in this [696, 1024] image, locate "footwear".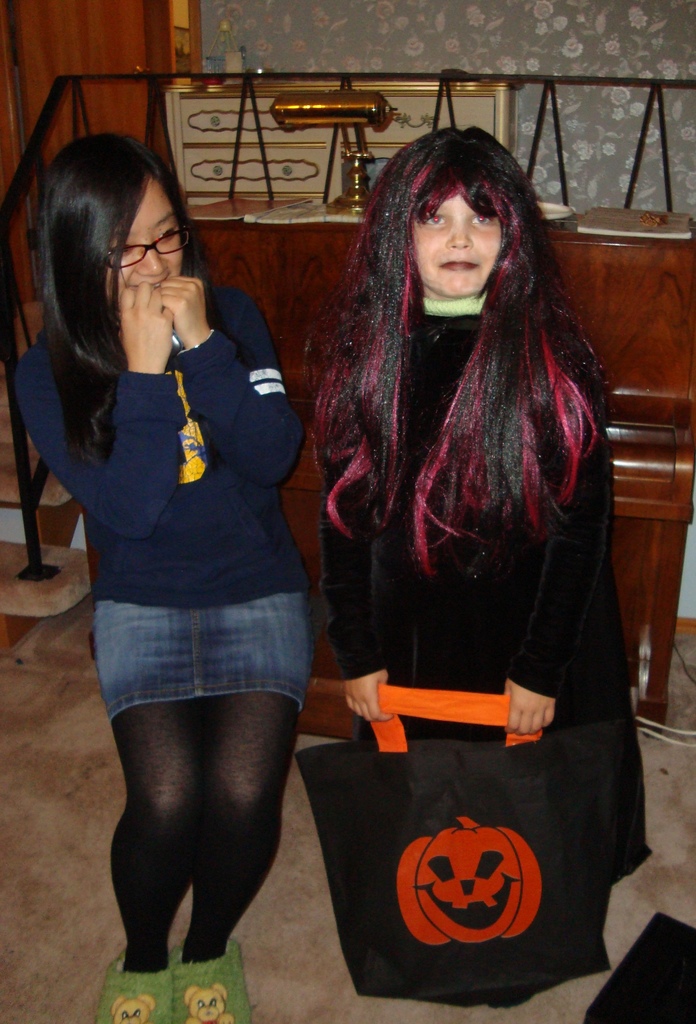
Bounding box: detection(175, 942, 258, 1023).
